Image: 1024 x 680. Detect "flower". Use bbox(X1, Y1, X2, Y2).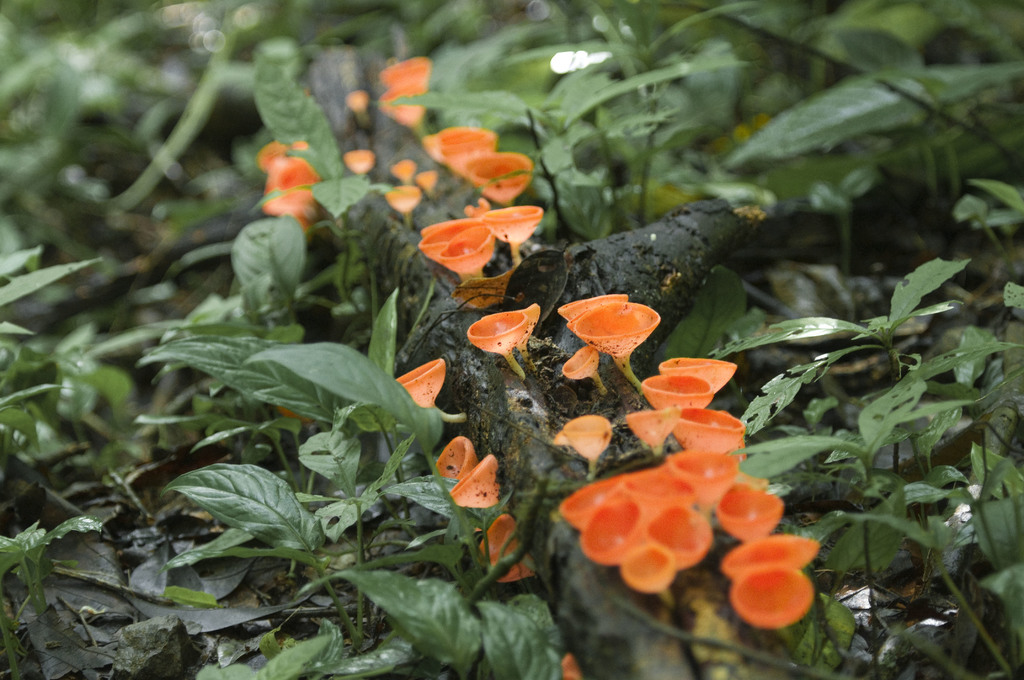
bbox(392, 159, 415, 180).
